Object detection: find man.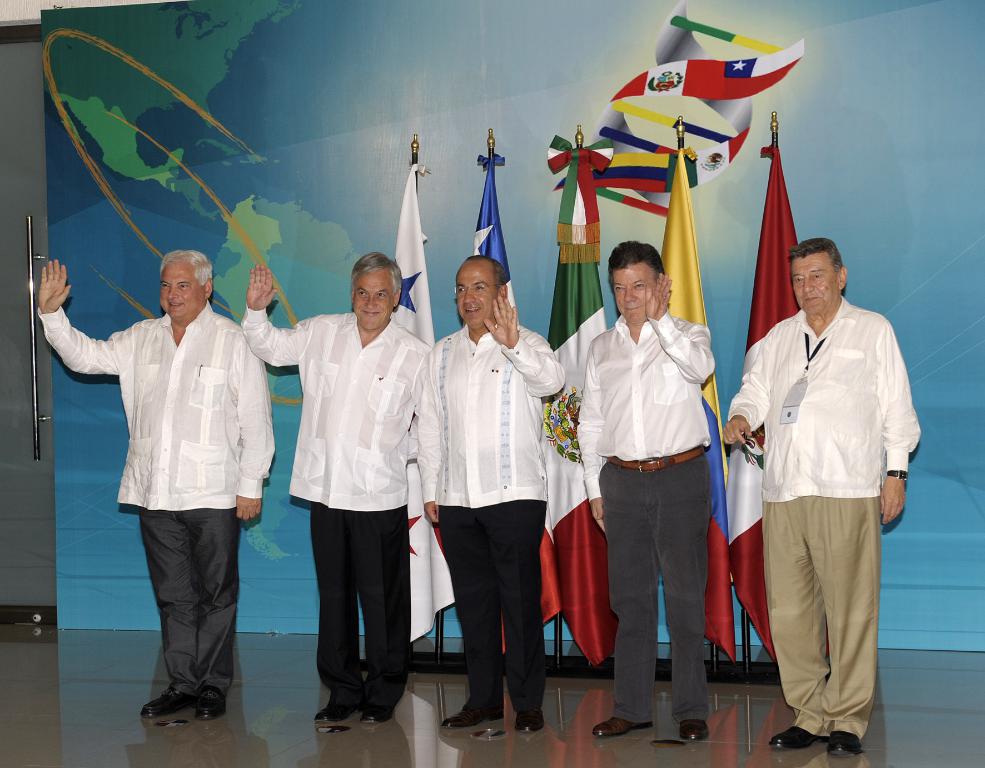
[419, 254, 566, 735].
